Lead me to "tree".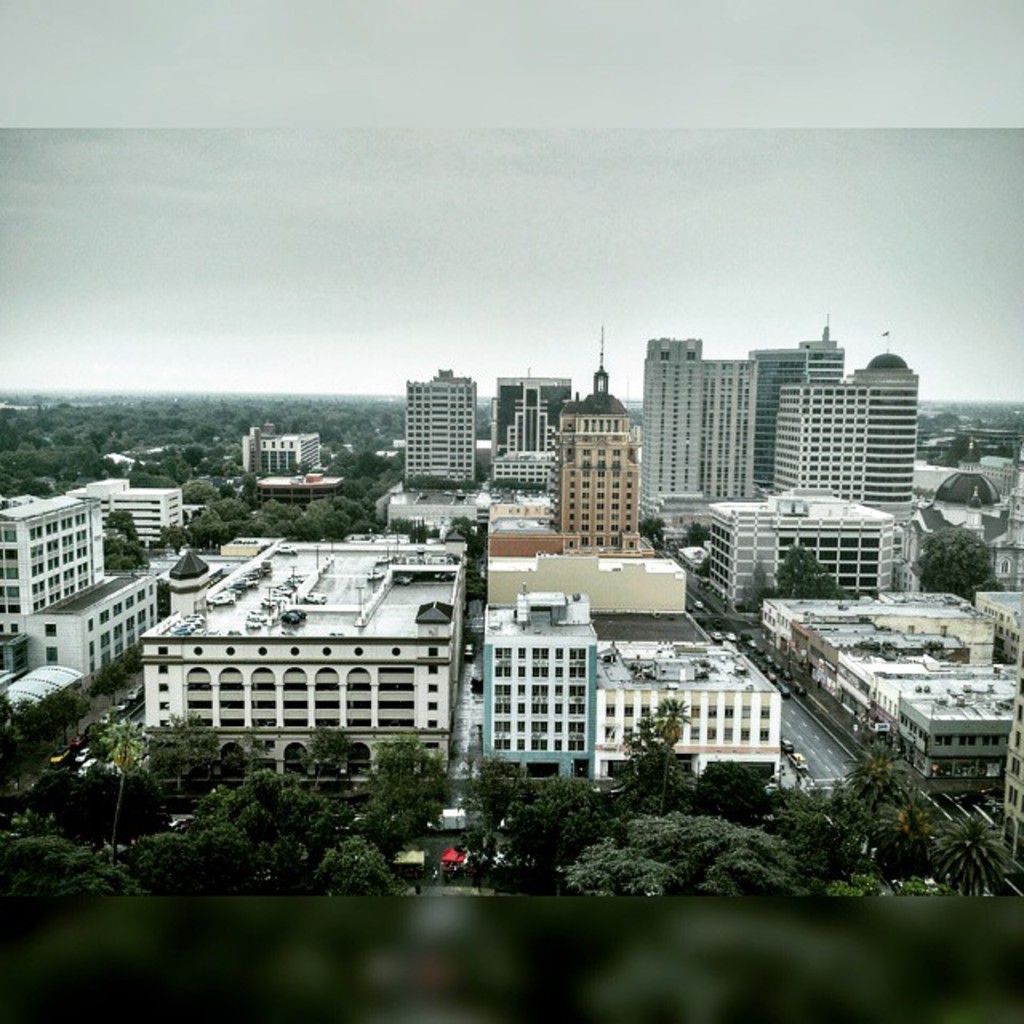
Lead to (840, 725, 912, 842).
